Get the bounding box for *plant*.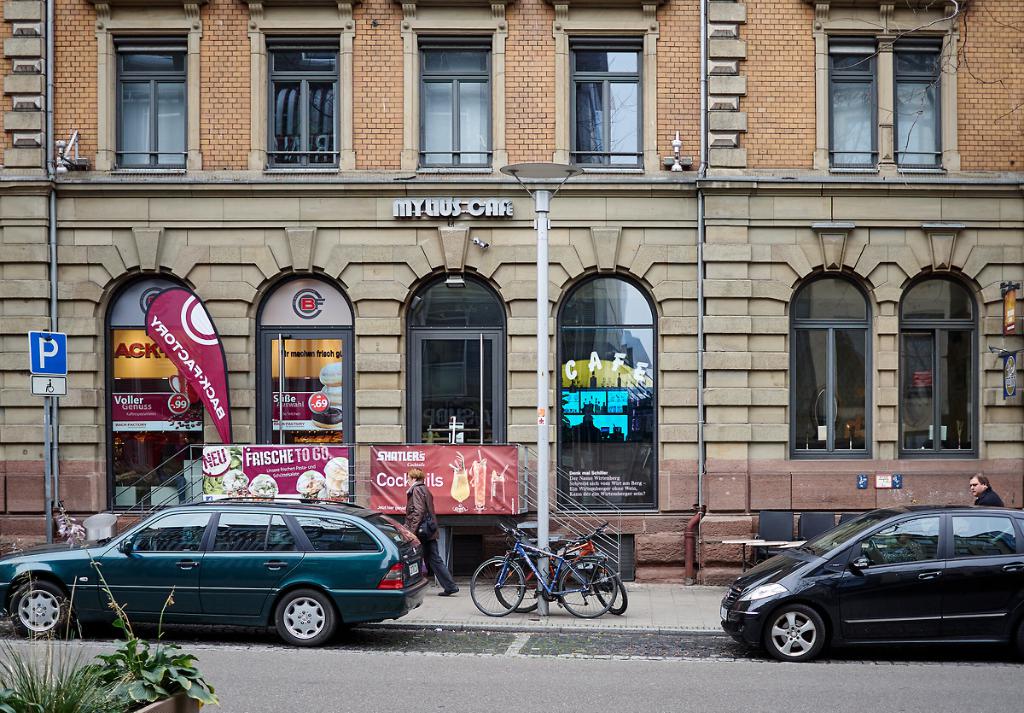
38 552 231 712.
